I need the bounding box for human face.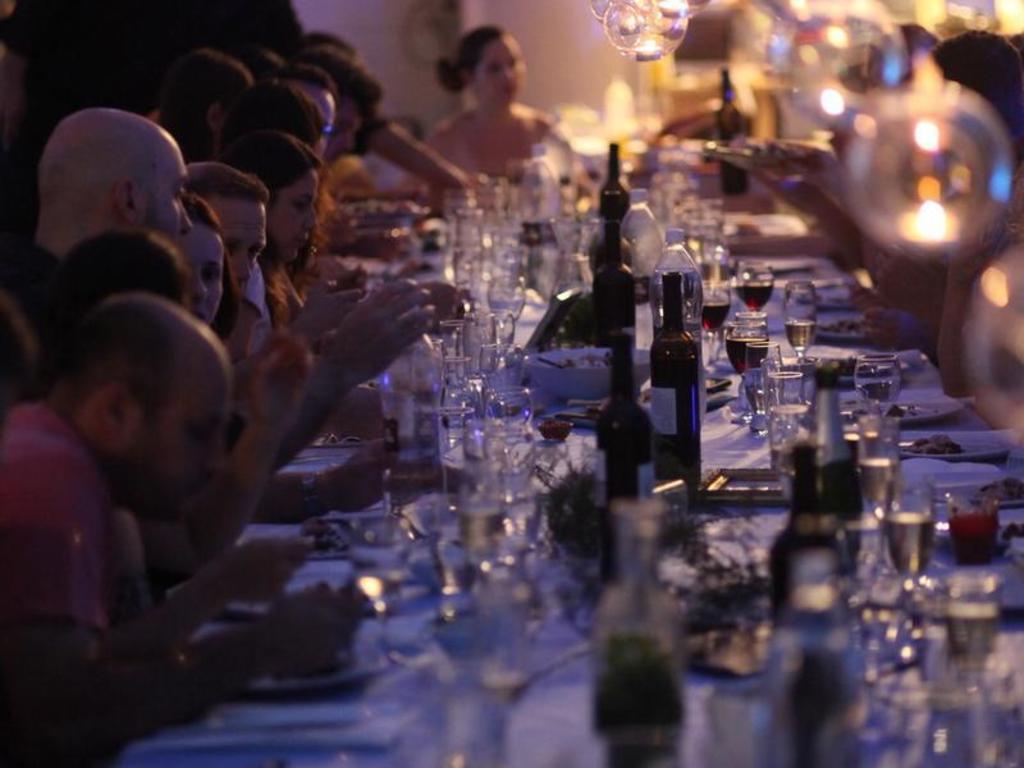
Here it is: 99,365,230,530.
